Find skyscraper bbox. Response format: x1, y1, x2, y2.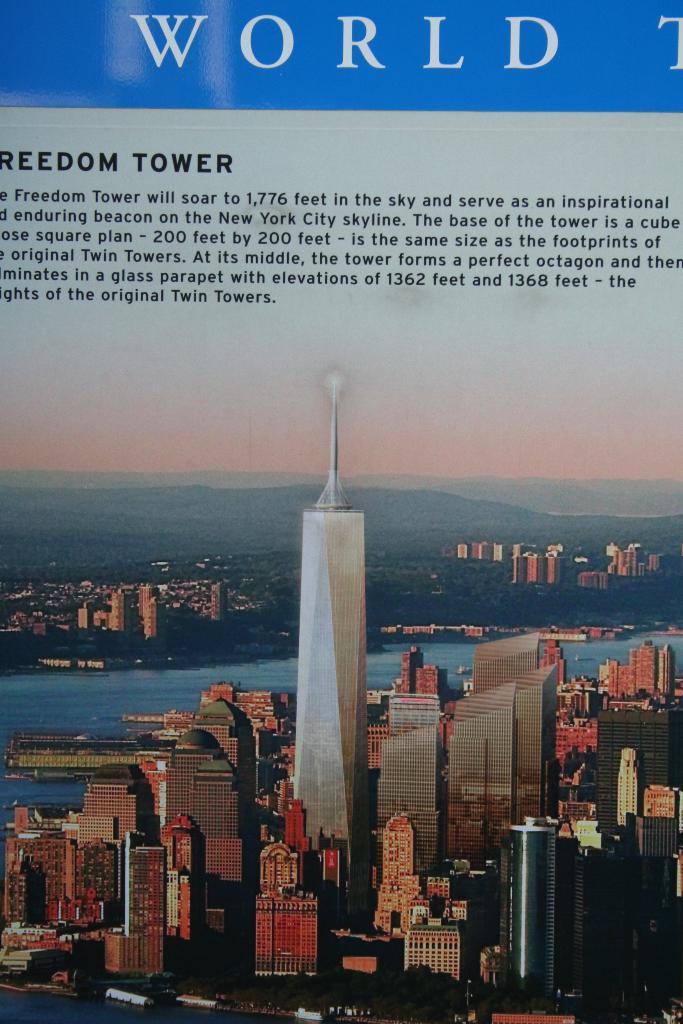
502, 661, 558, 818.
